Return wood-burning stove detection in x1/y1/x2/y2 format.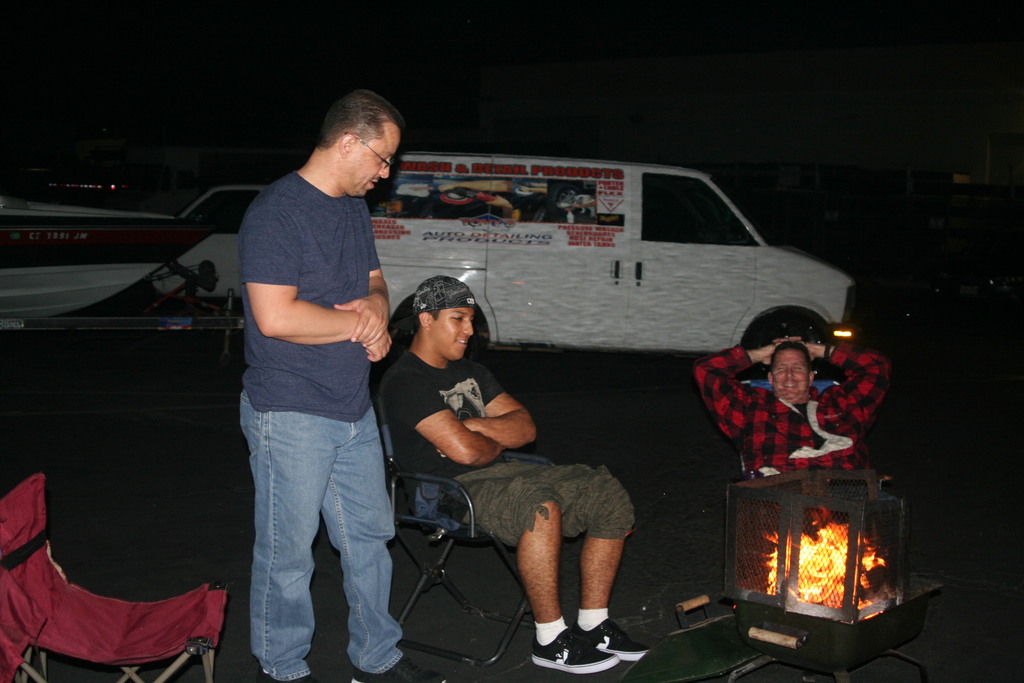
617/465/945/682.
